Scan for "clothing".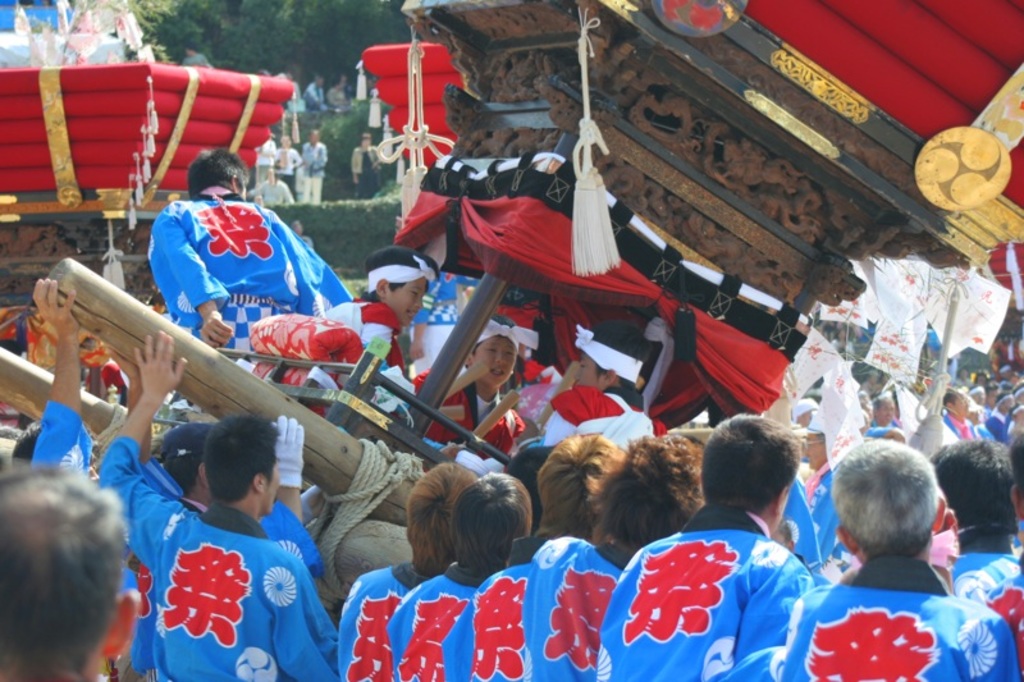
Scan result: <bbox>419, 365, 515, 457</bbox>.
